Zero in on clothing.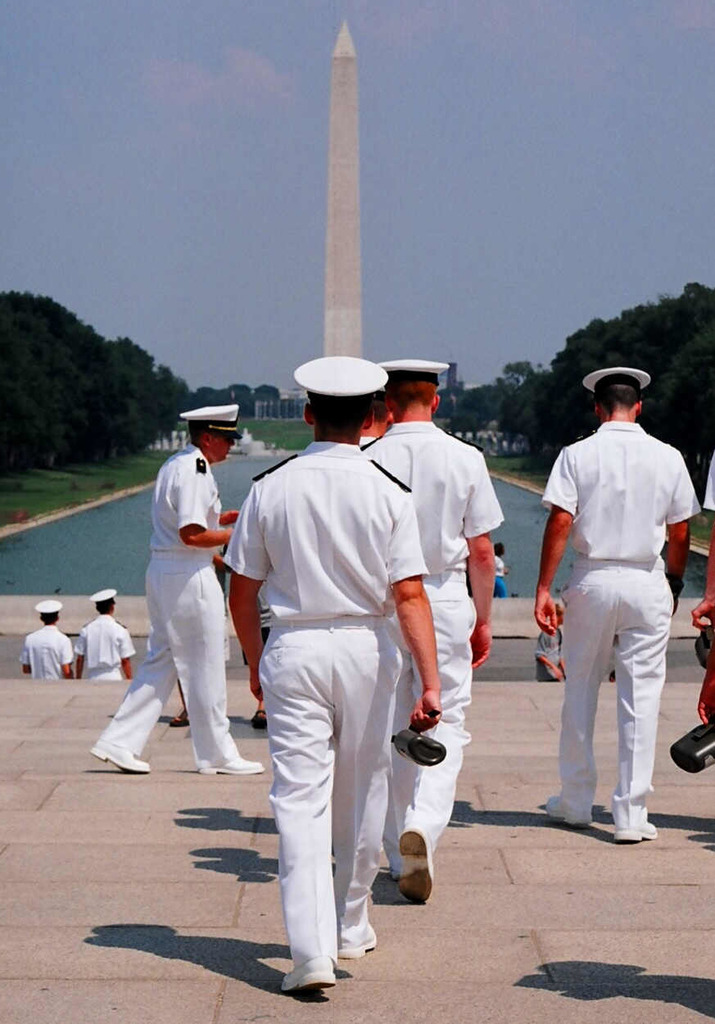
Zeroed in: {"left": 494, "top": 552, "right": 514, "bottom": 595}.
